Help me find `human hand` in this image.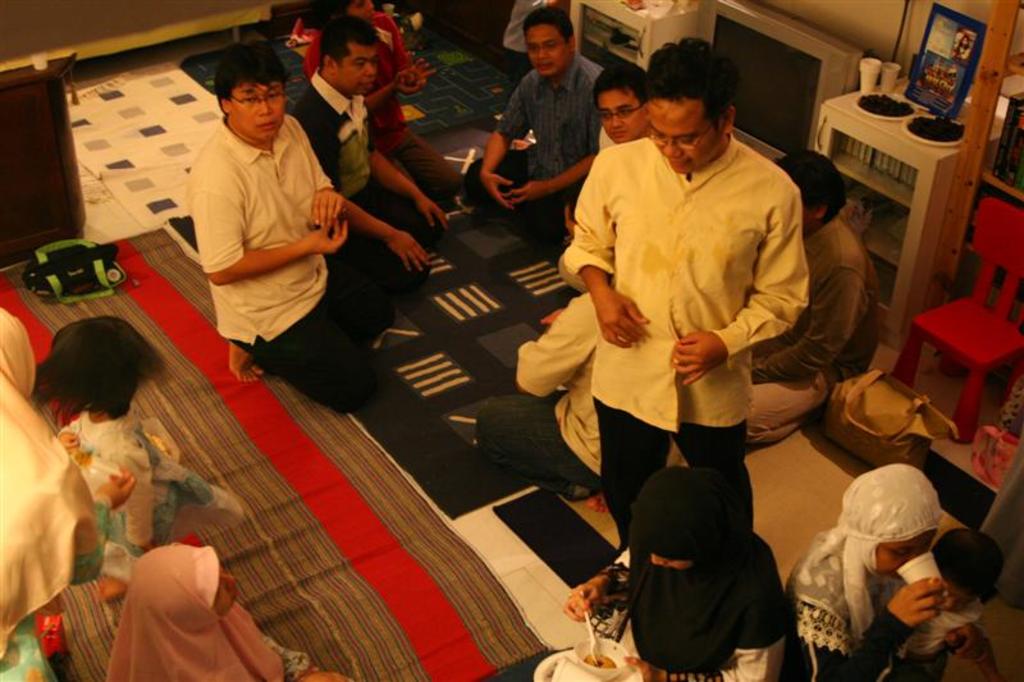
Found it: (x1=622, y1=651, x2=667, y2=681).
